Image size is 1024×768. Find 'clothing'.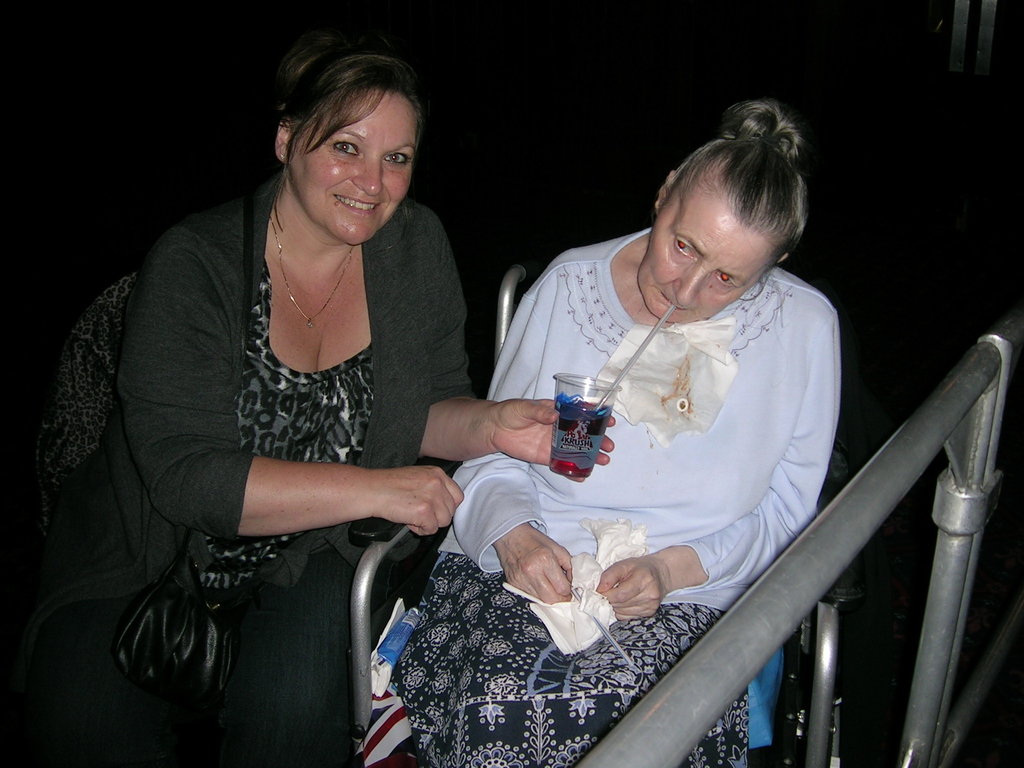
<bbox>35, 180, 479, 767</bbox>.
